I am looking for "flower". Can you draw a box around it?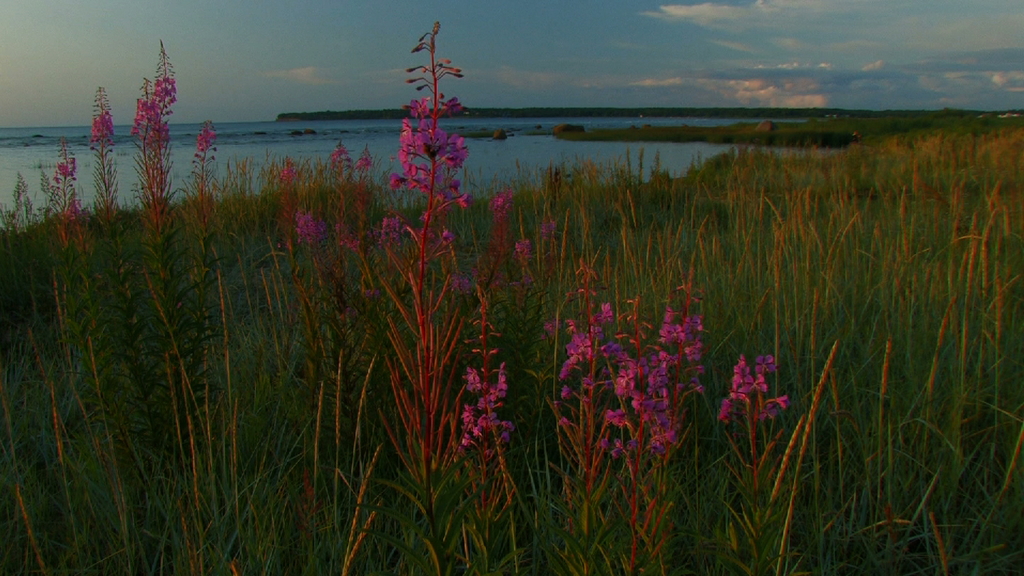
Sure, the bounding box is (404, 124, 457, 179).
